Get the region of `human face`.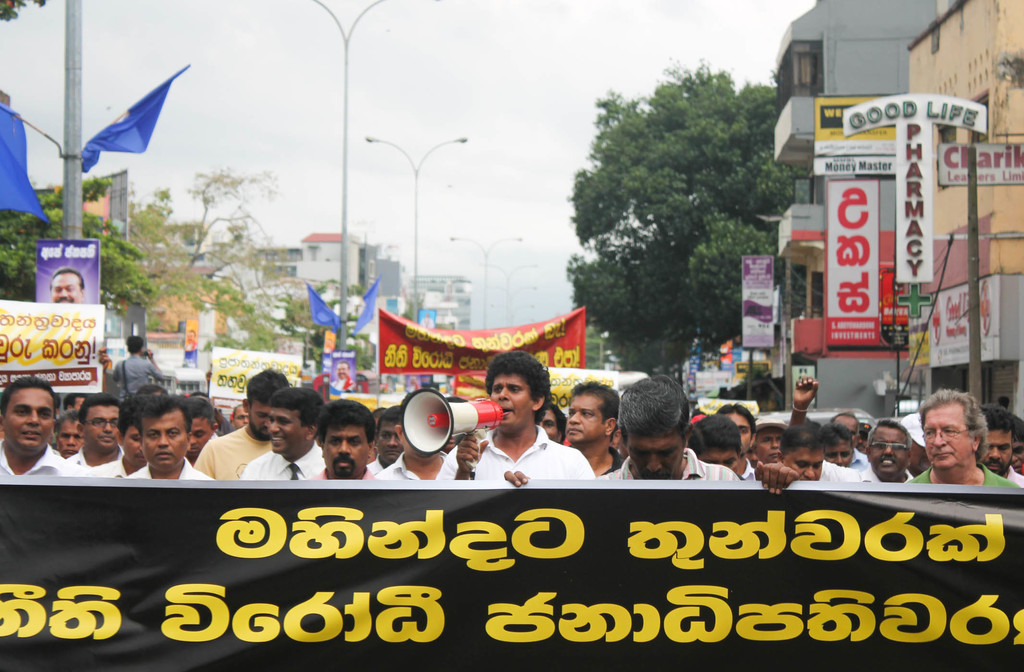
[189,421,214,456].
